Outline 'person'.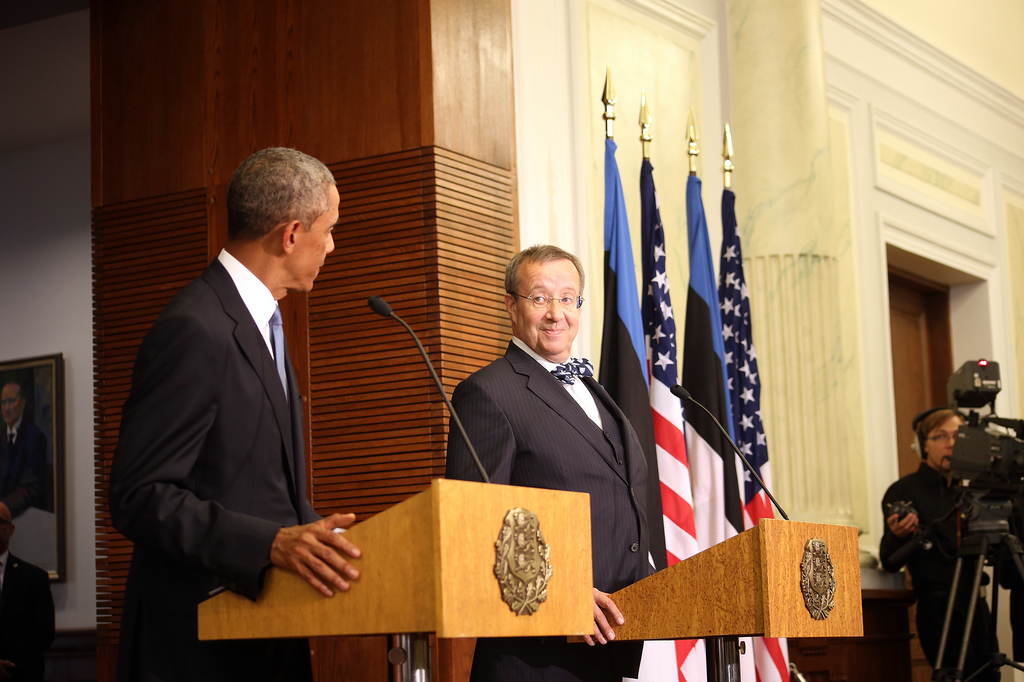
Outline: left=103, top=141, right=362, bottom=681.
